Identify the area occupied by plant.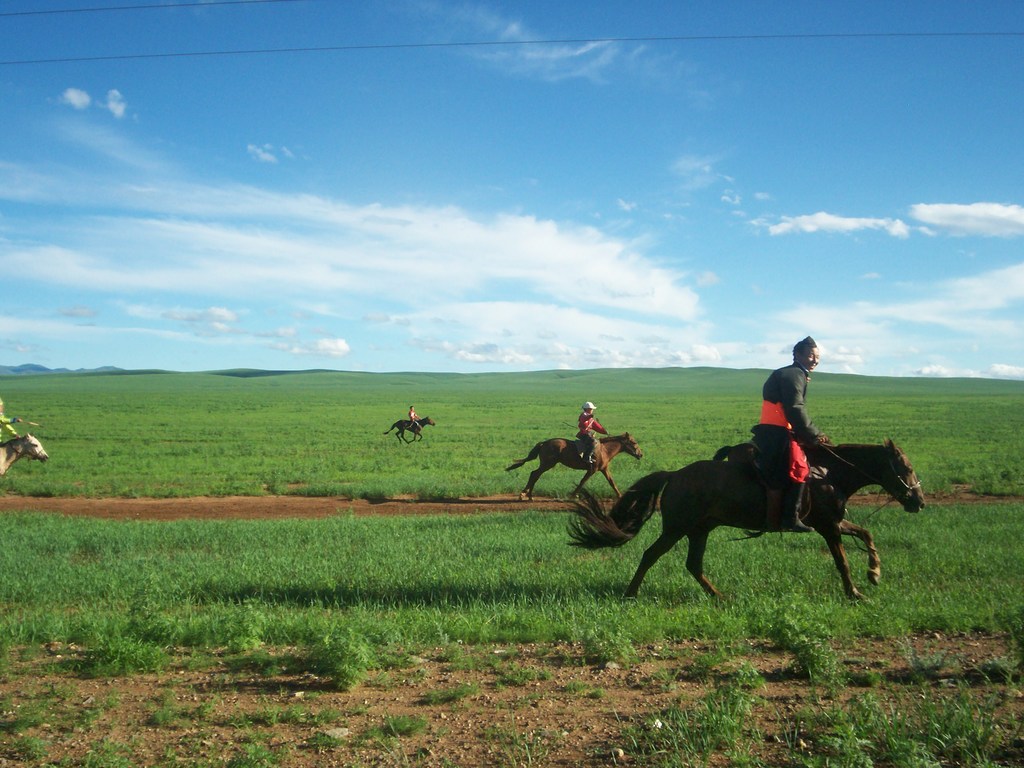
Area: [97, 724, 109, 733].
